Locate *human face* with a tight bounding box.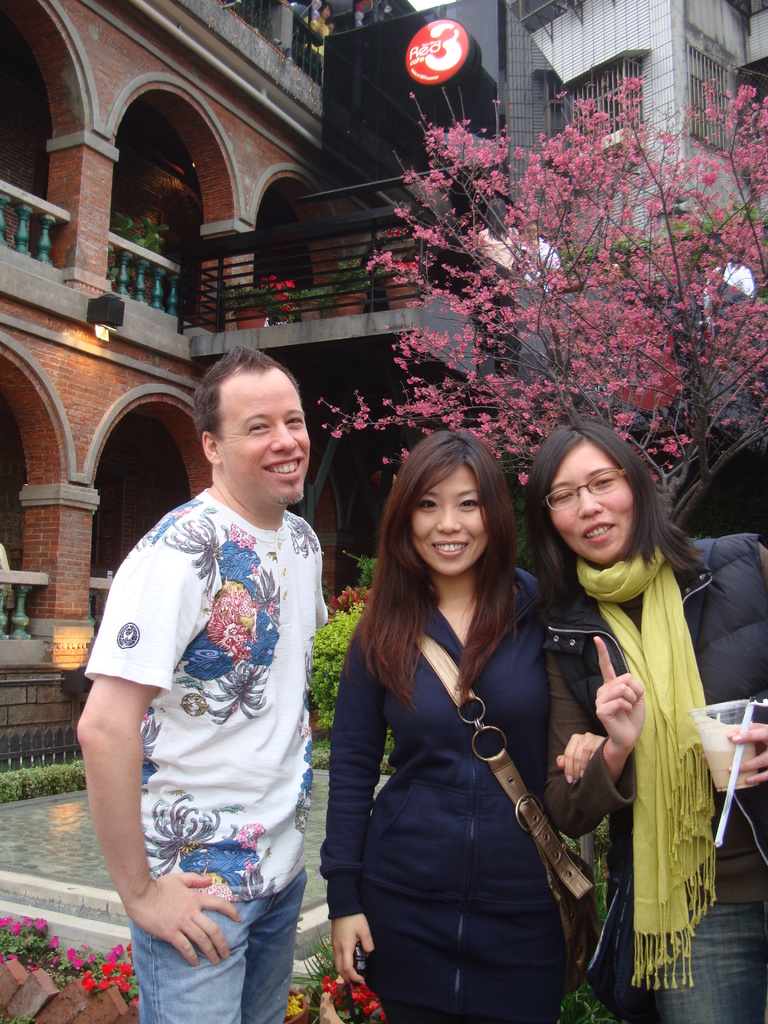
224, 379, 306, 503.
